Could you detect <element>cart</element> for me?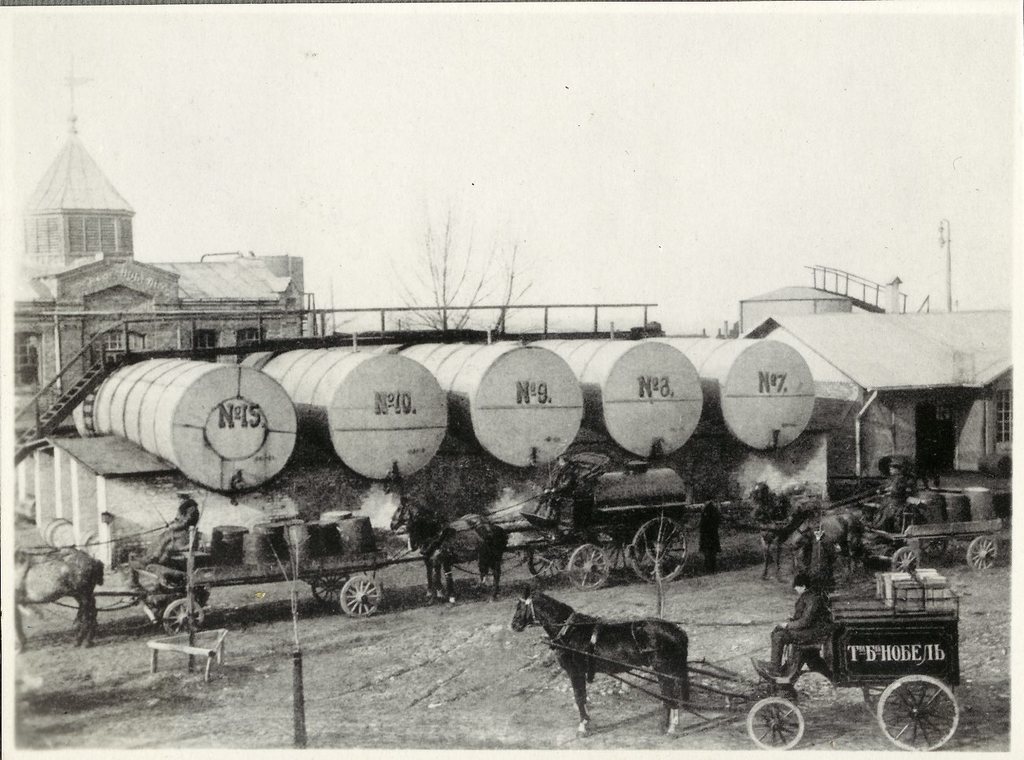
Detection result: [429, 503, 692, 591].
